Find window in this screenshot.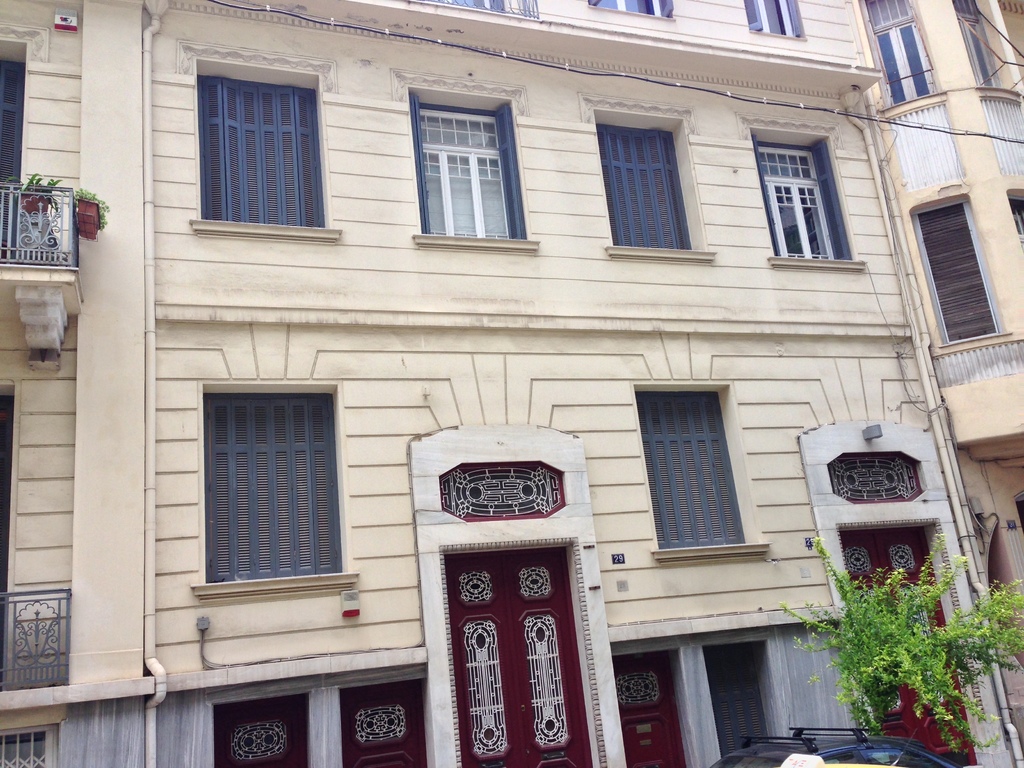
The bounding box for window is <box>913,198,1005,346</box>.
